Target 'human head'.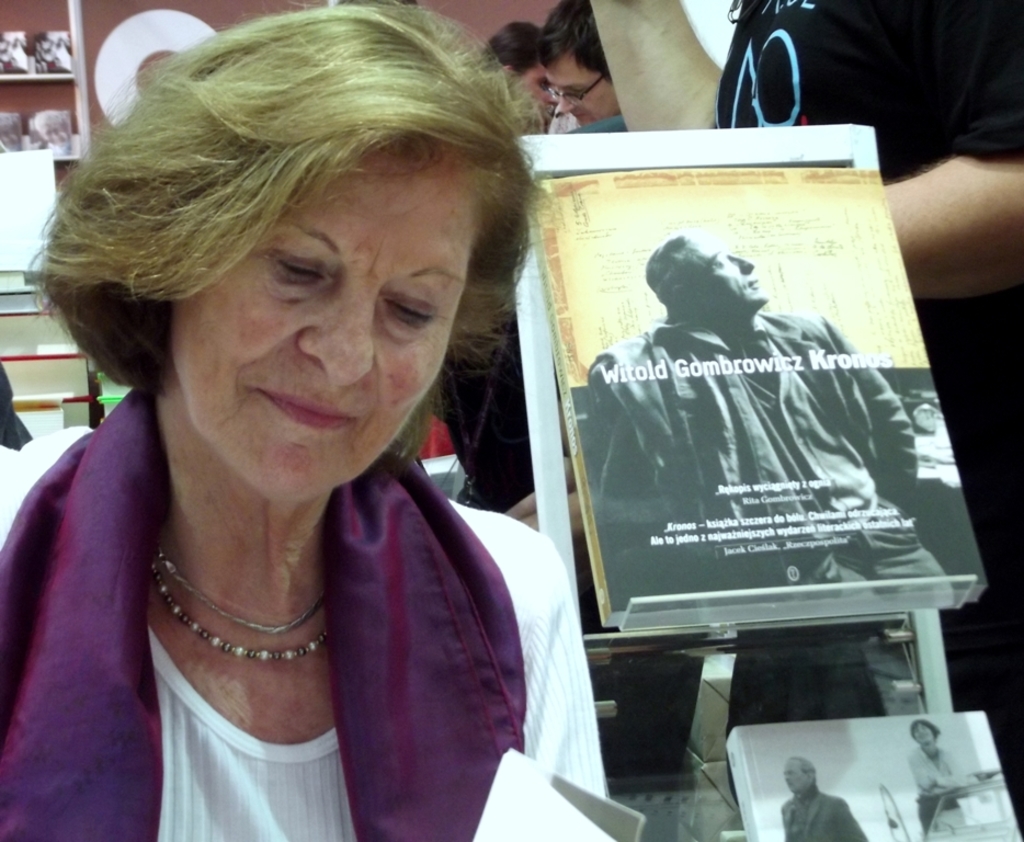
Target region: (x1=782, y1=752, x2=816, y2=793).
